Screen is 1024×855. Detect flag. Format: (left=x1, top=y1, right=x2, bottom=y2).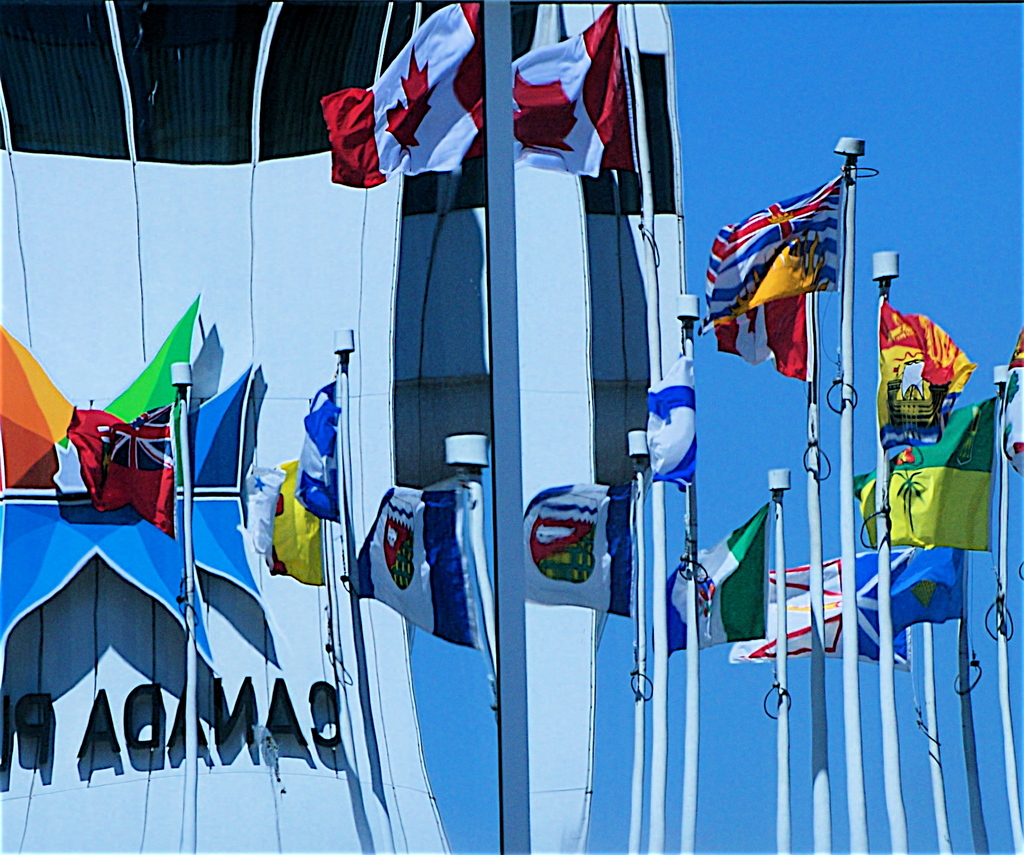
(left=516, top=0, right=631, bottom=183).
